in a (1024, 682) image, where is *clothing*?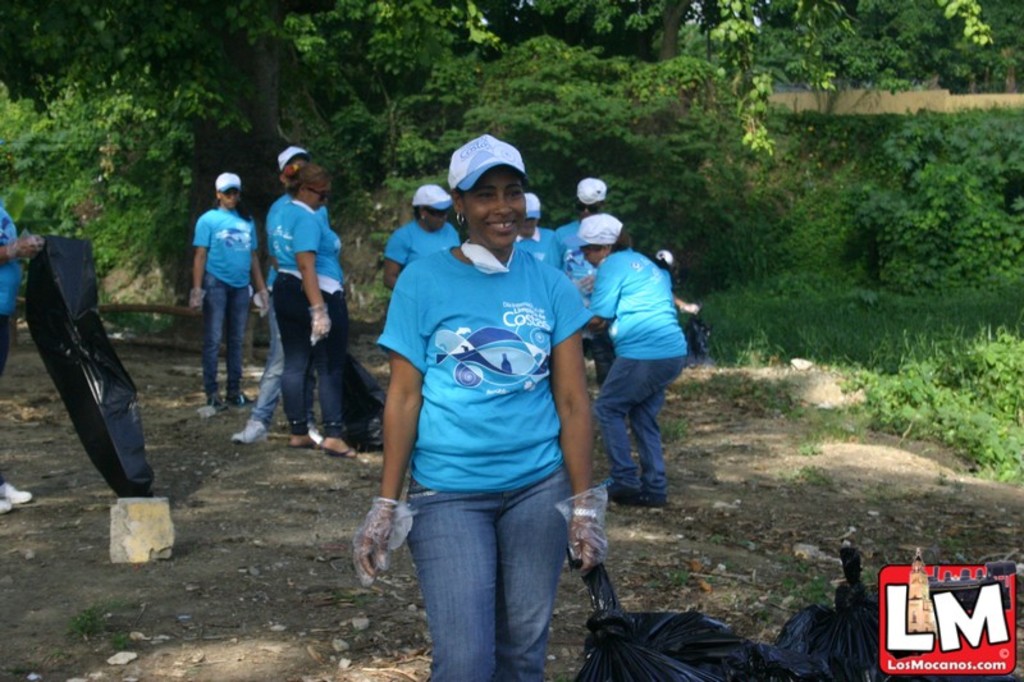
x1=273 y1=197 x2=360 y2=440.
